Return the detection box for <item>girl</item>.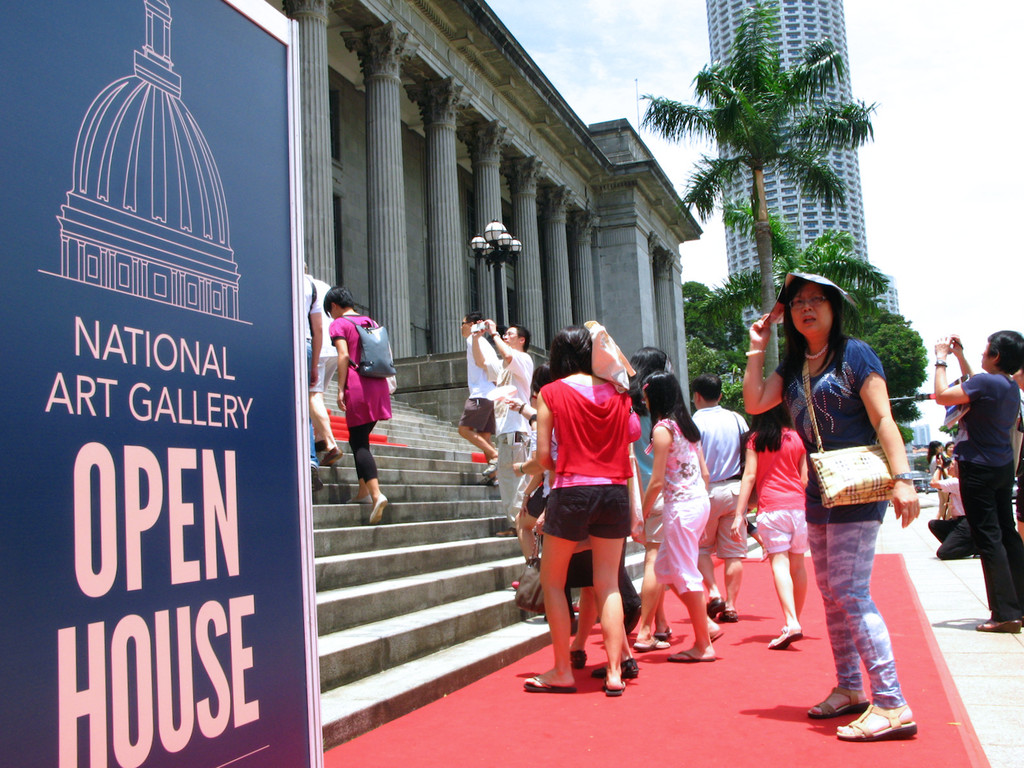
BBox(326, 283, 392, 514).
